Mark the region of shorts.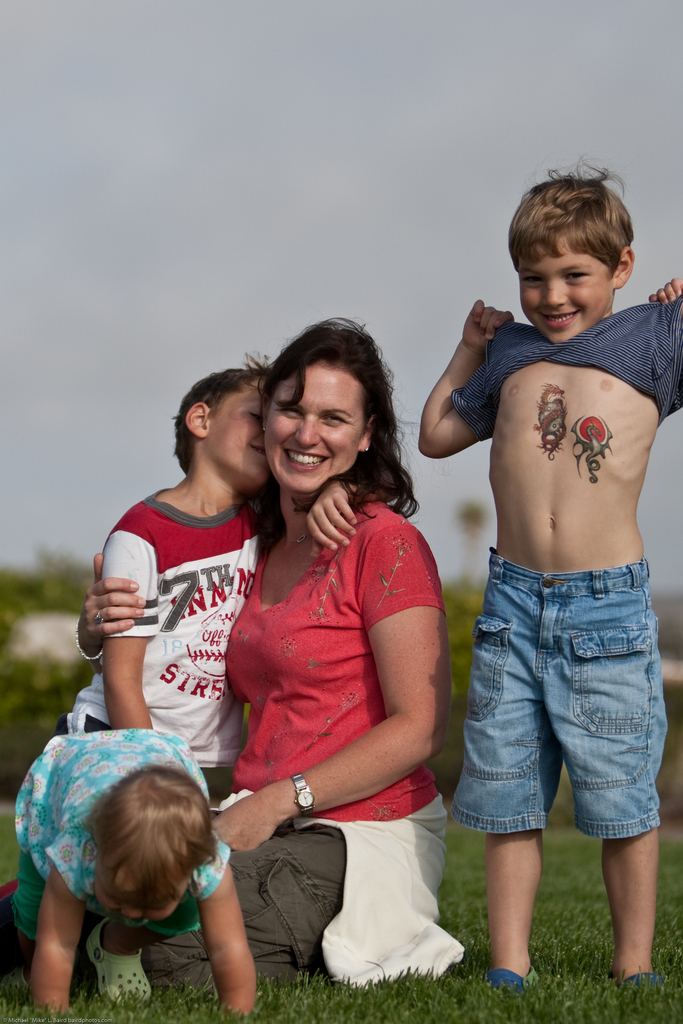
Region: <box>15,847,201,945</box>.
